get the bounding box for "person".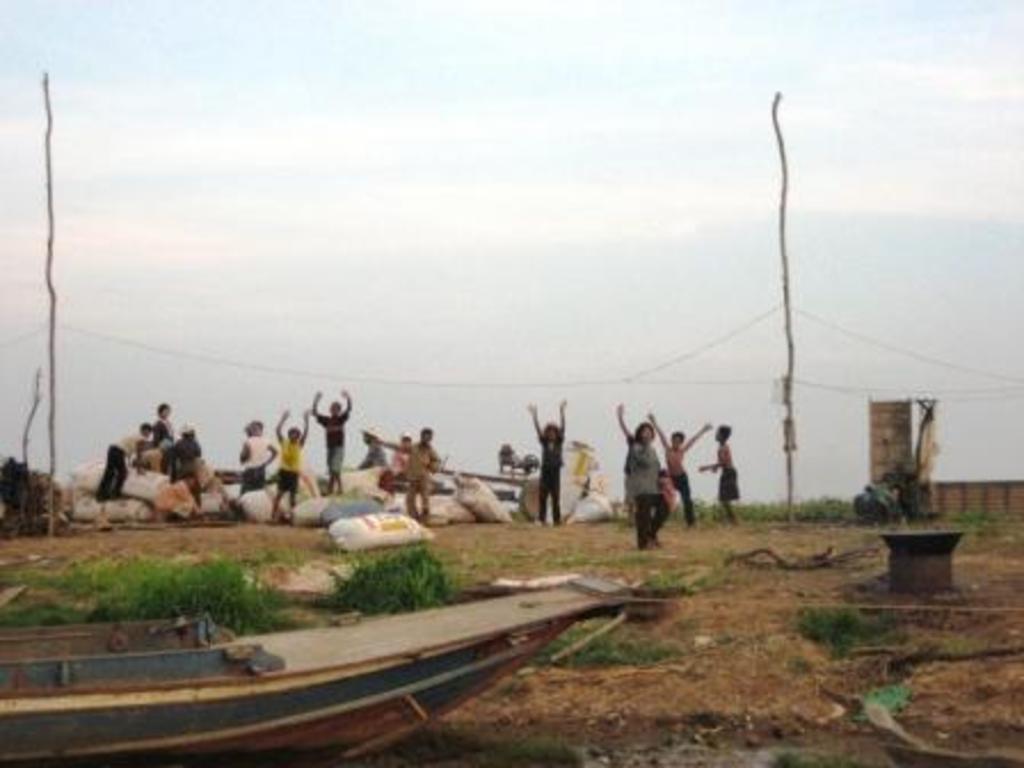
<region>359, 432, 389, 469</region>.
